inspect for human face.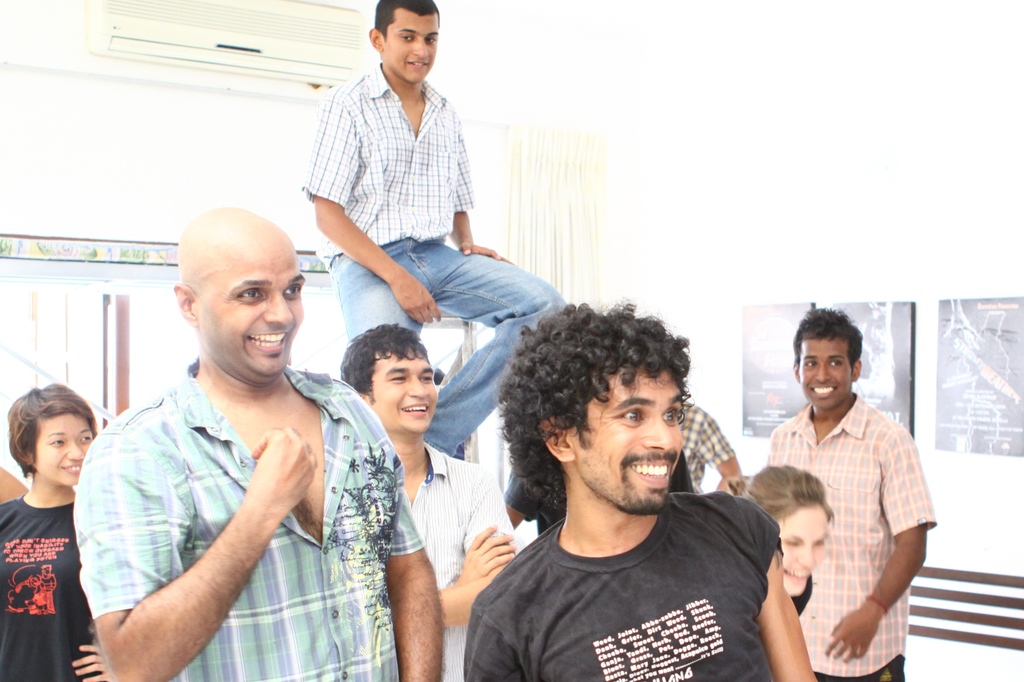
Inspection: rect(195, 246, 311, 380).
